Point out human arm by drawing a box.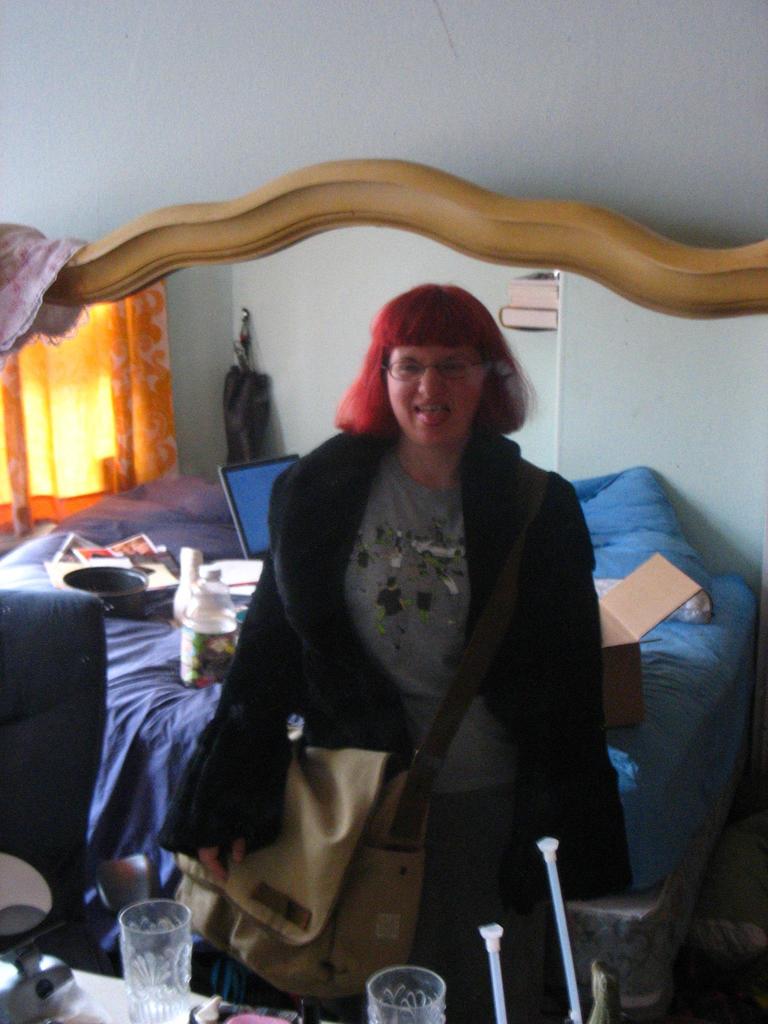
527/476/632/908.
